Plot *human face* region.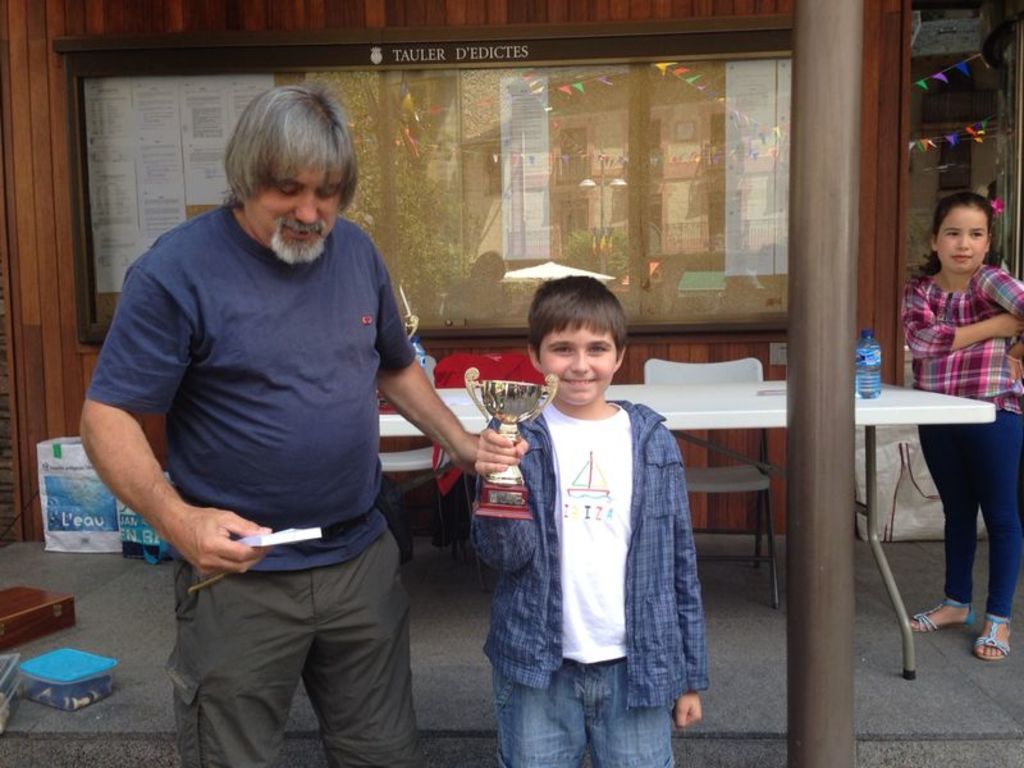
Plotted at 538, 332, 621, 411.
